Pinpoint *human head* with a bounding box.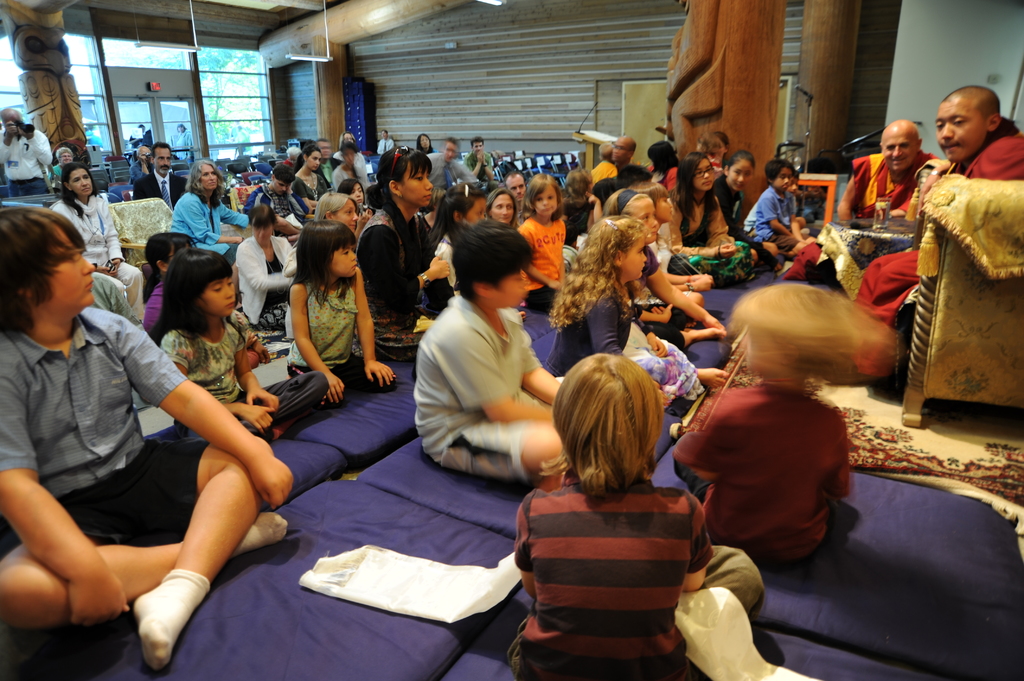
left=641, top=140, right=676, bottom=164.
